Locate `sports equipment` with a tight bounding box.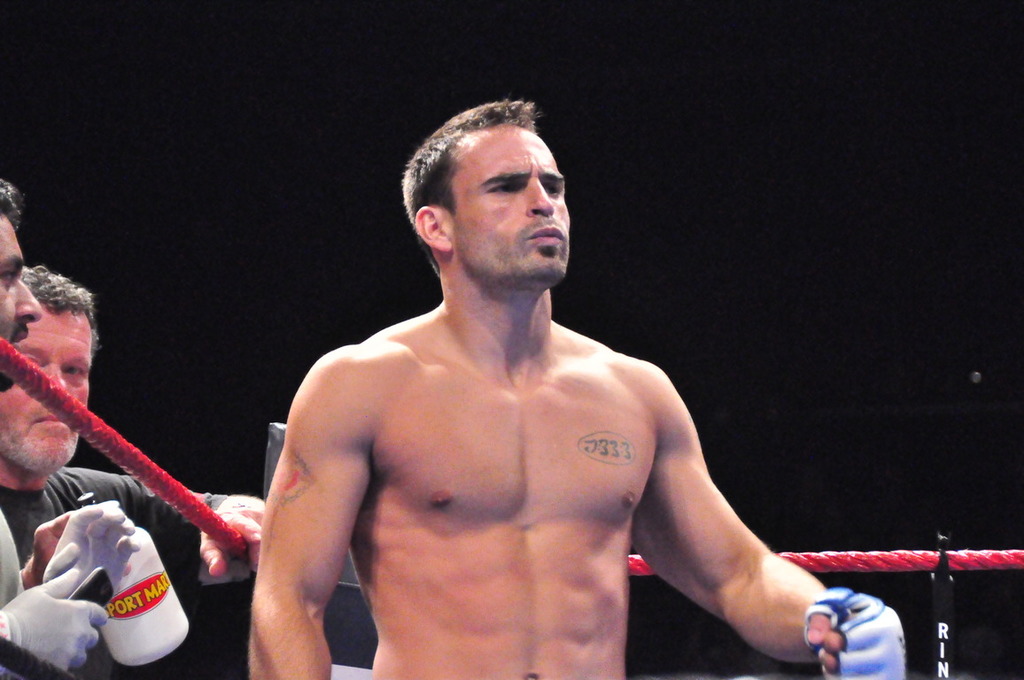
locate(43, 503, 144, 613).
